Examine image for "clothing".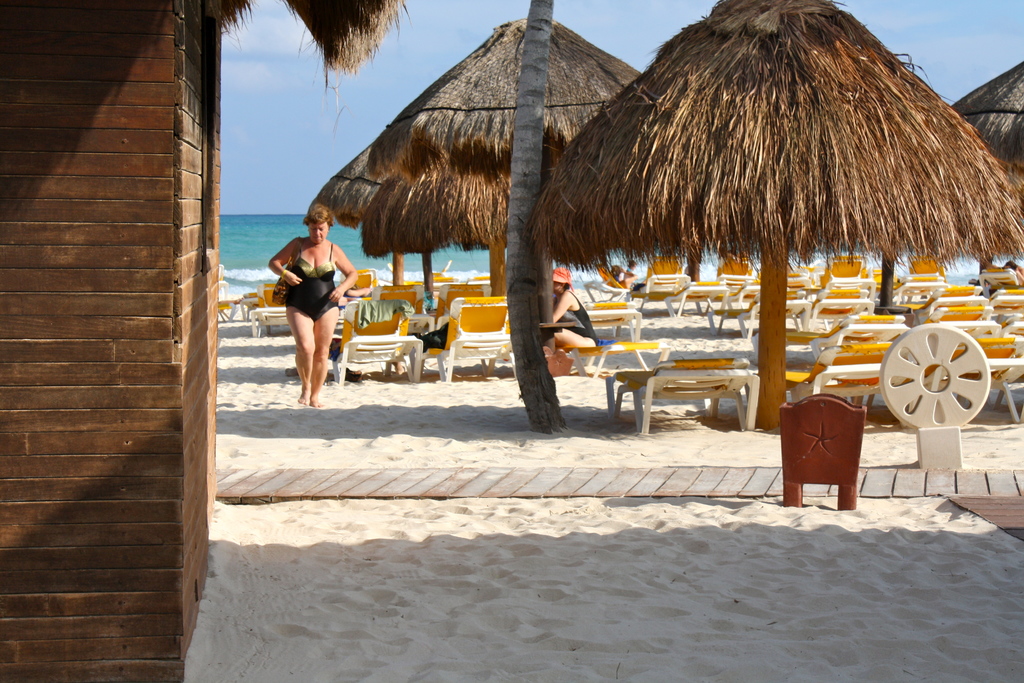
Examination result: locate(614, 266, 630, 283).
